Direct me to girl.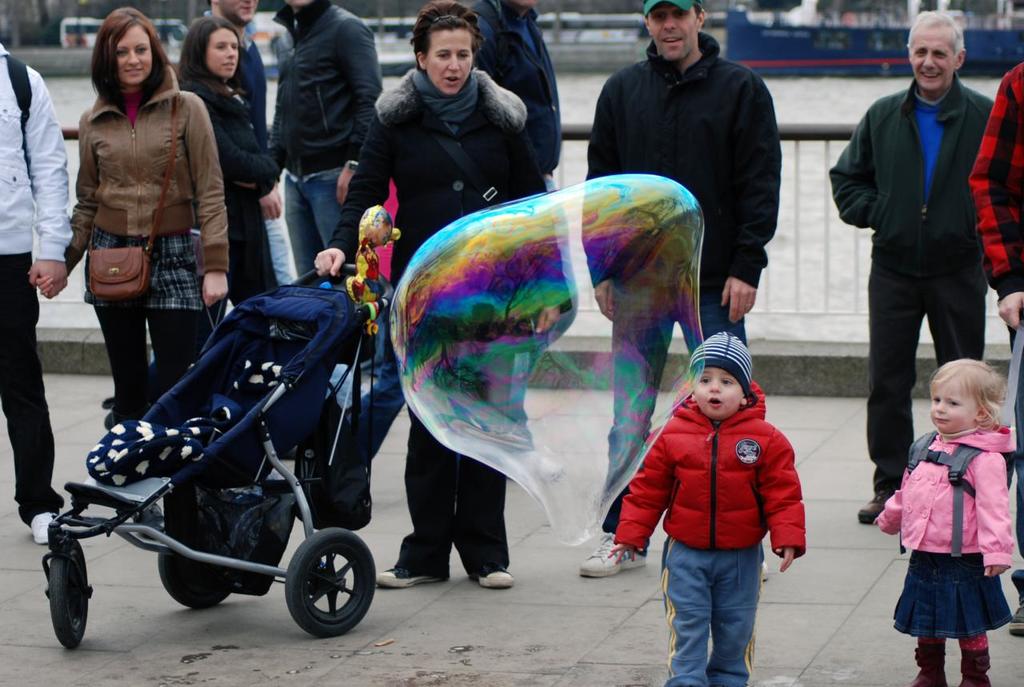
Direction: <bbox>31, 6, 228, 416</bbox>.
